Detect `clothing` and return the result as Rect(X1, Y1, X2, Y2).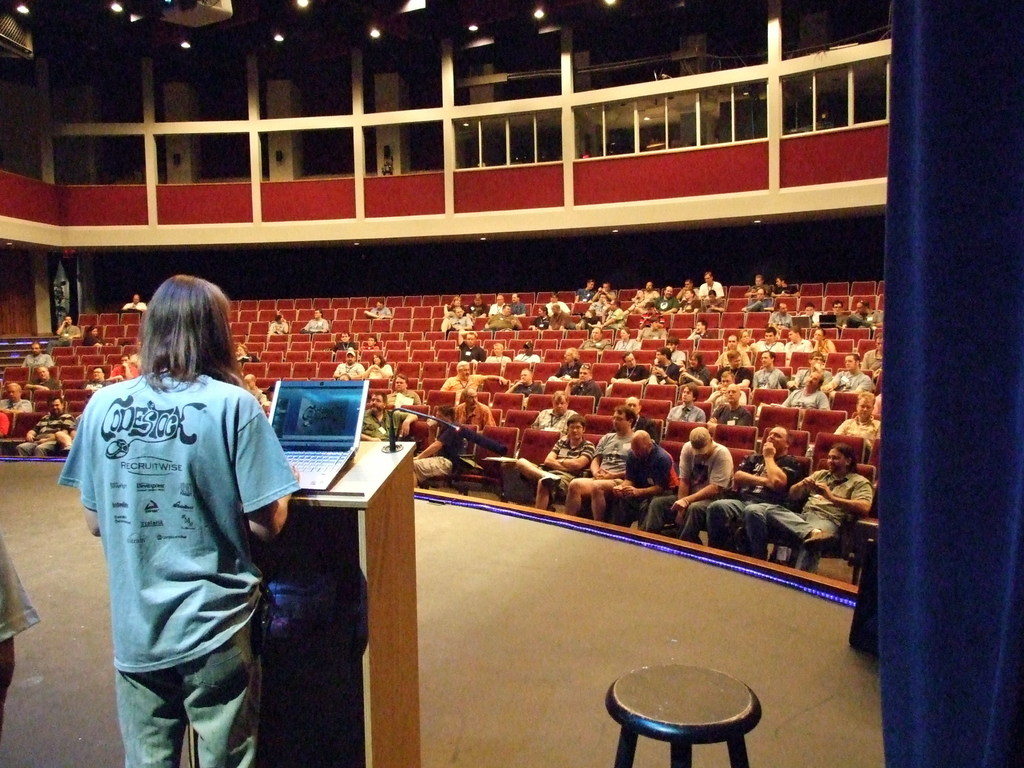
Rect(547, 312, 572, 331).
